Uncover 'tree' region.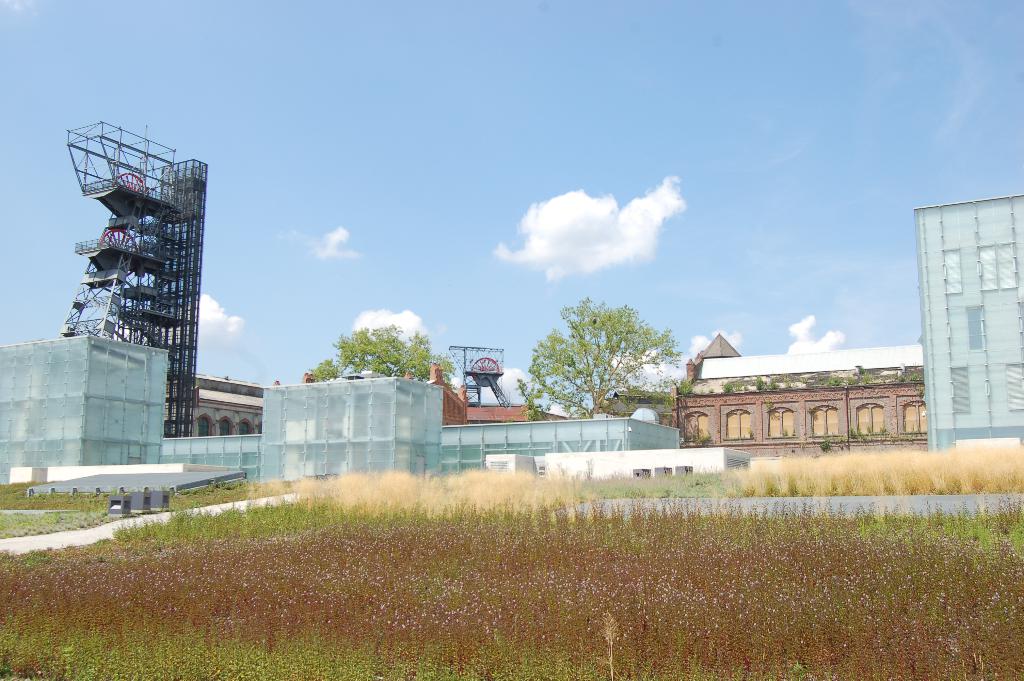
Uncovered: pyautogui.locateOnScreen(307, 325, 458, 395).
